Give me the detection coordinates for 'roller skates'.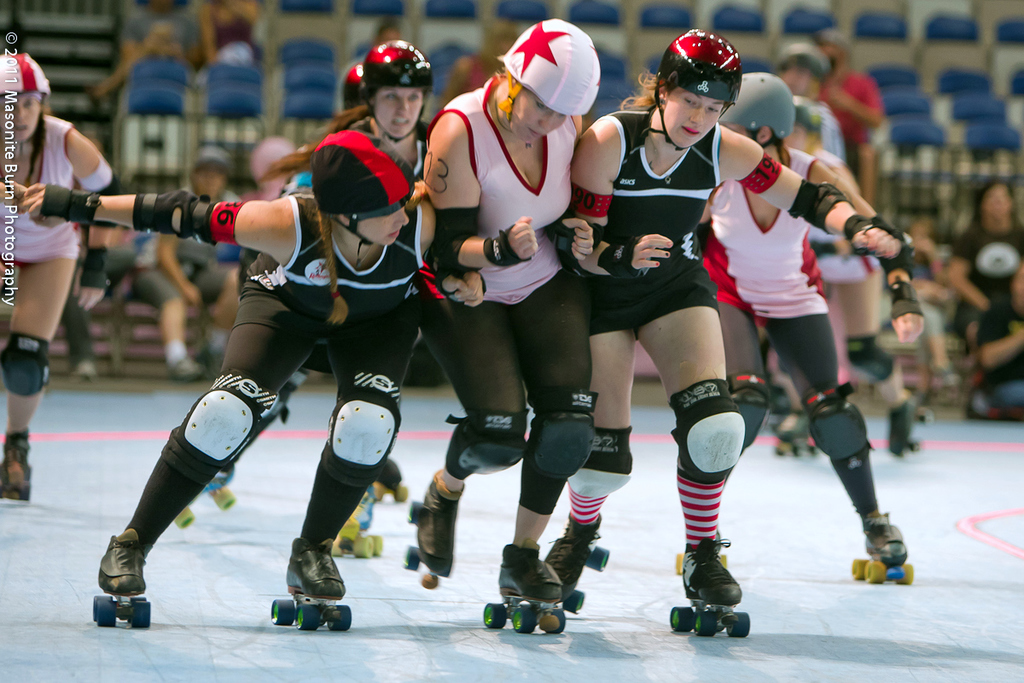
bbox(889, 390, 935, 458).
